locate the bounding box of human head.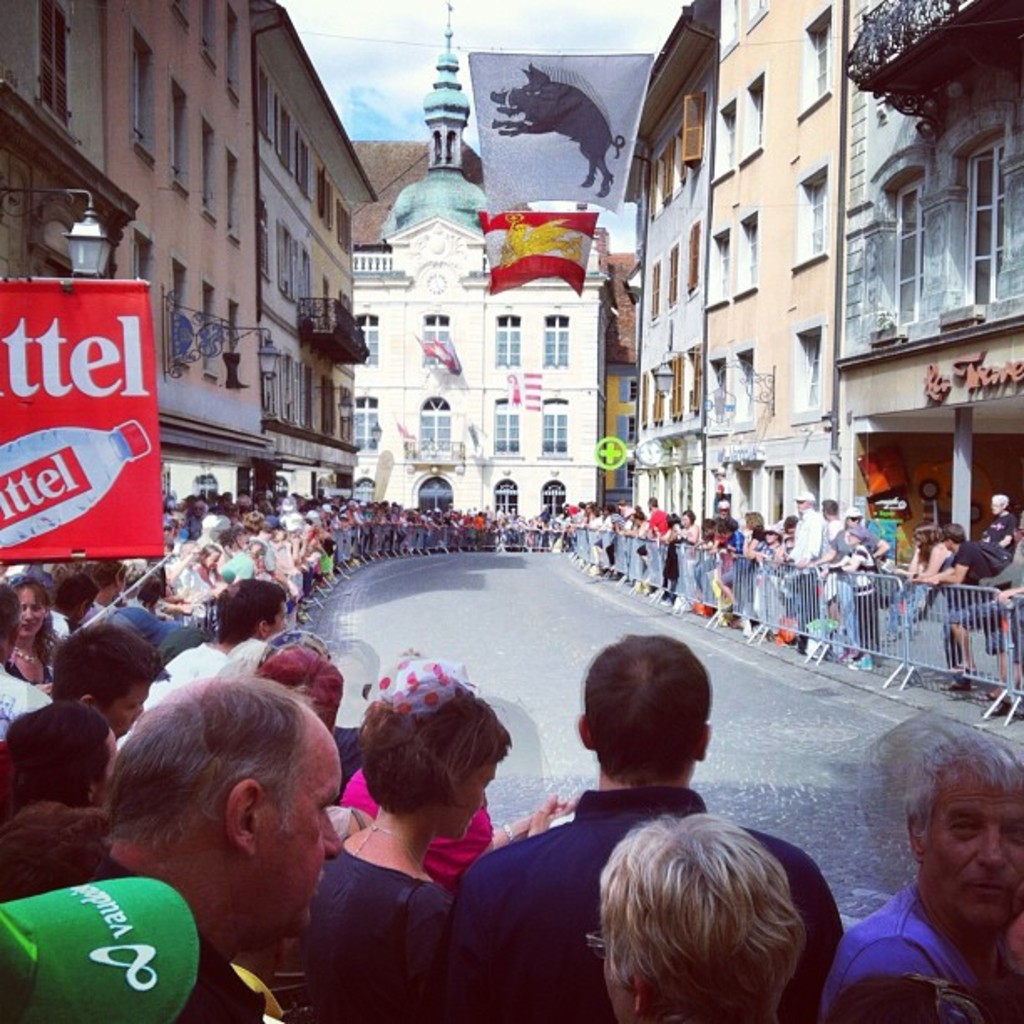
Bounding box: [79,678,358,929].
